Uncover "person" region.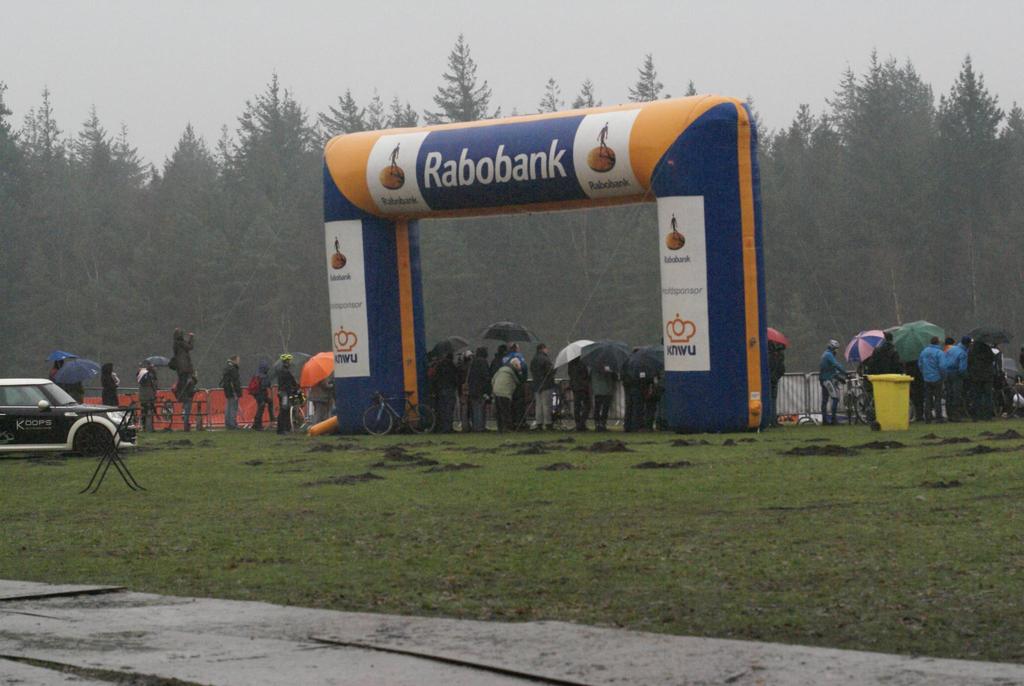
Uncovered: (433, 356, 460, 434).
